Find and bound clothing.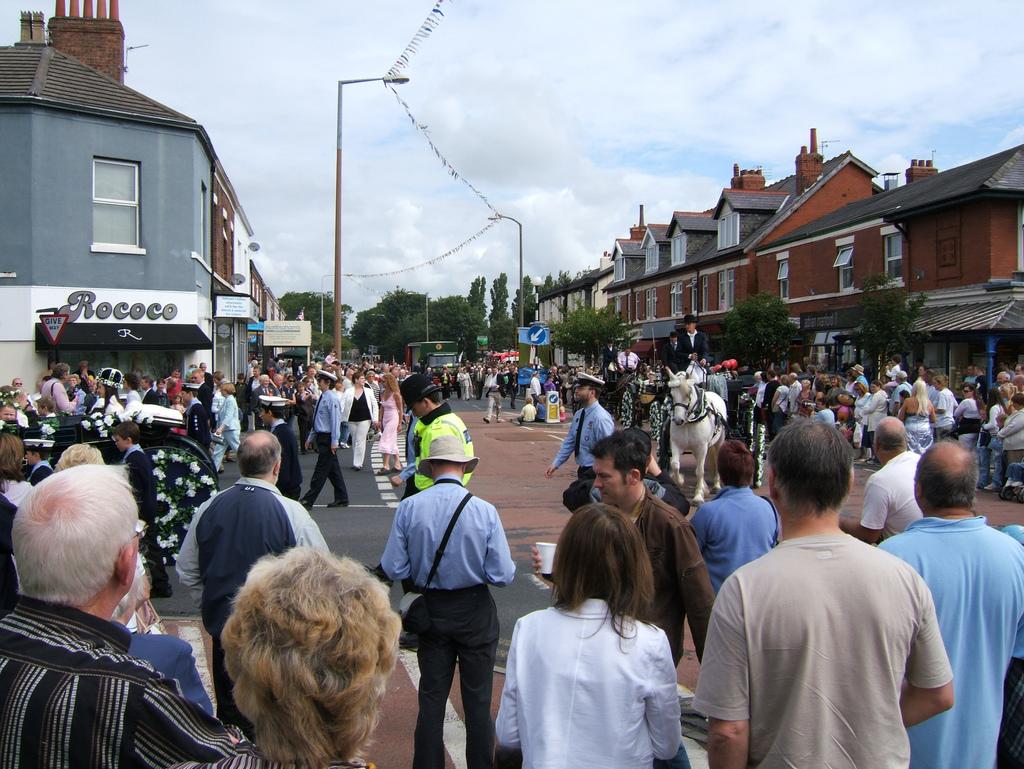
Bound: x1=891, y1=380, x2=909, y2=414.
